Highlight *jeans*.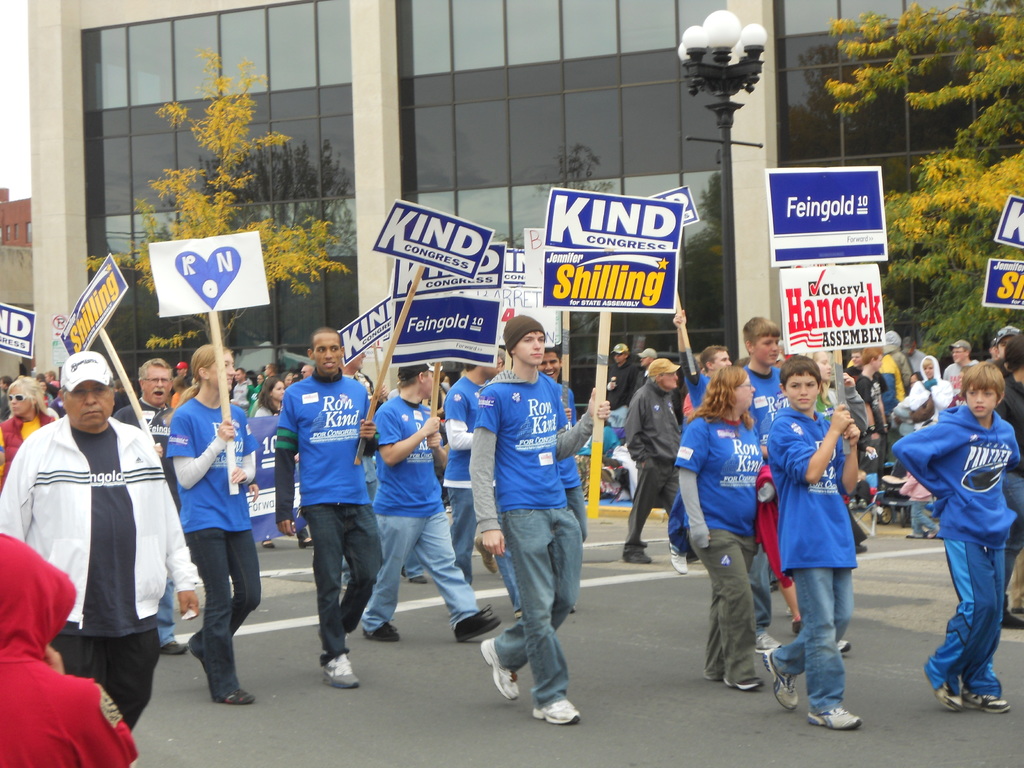
Highlighted region: region(300, 508, 381, 659).
